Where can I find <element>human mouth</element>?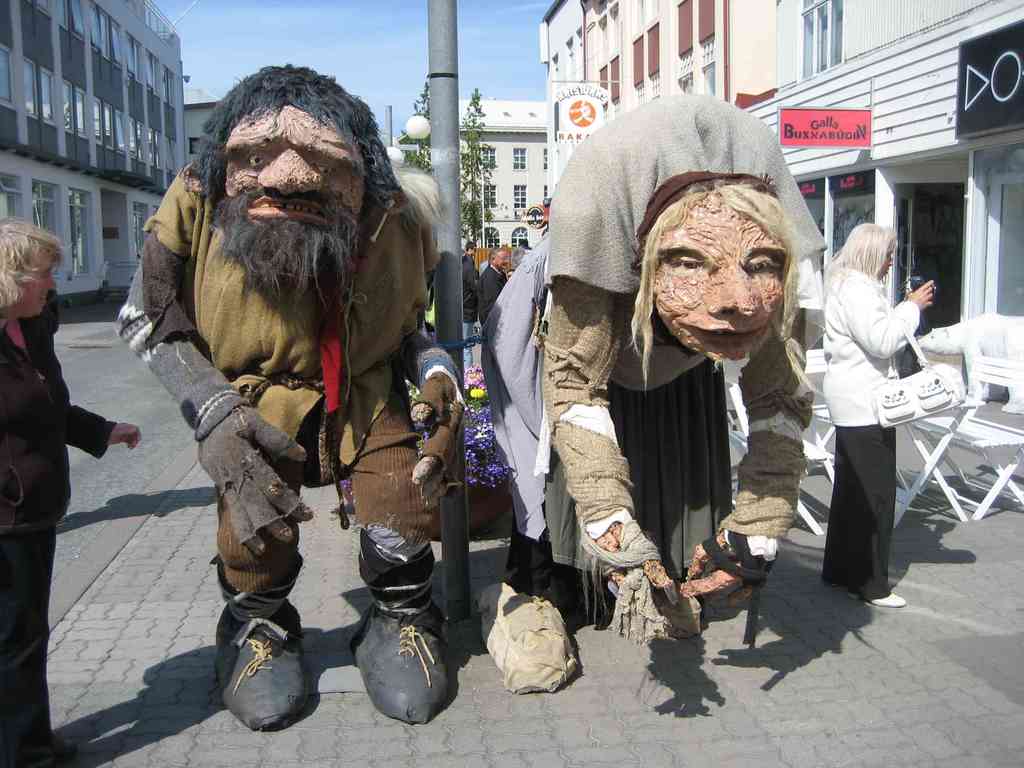
You can find it at x1=38 y1=292 x2=47 y2=304.
